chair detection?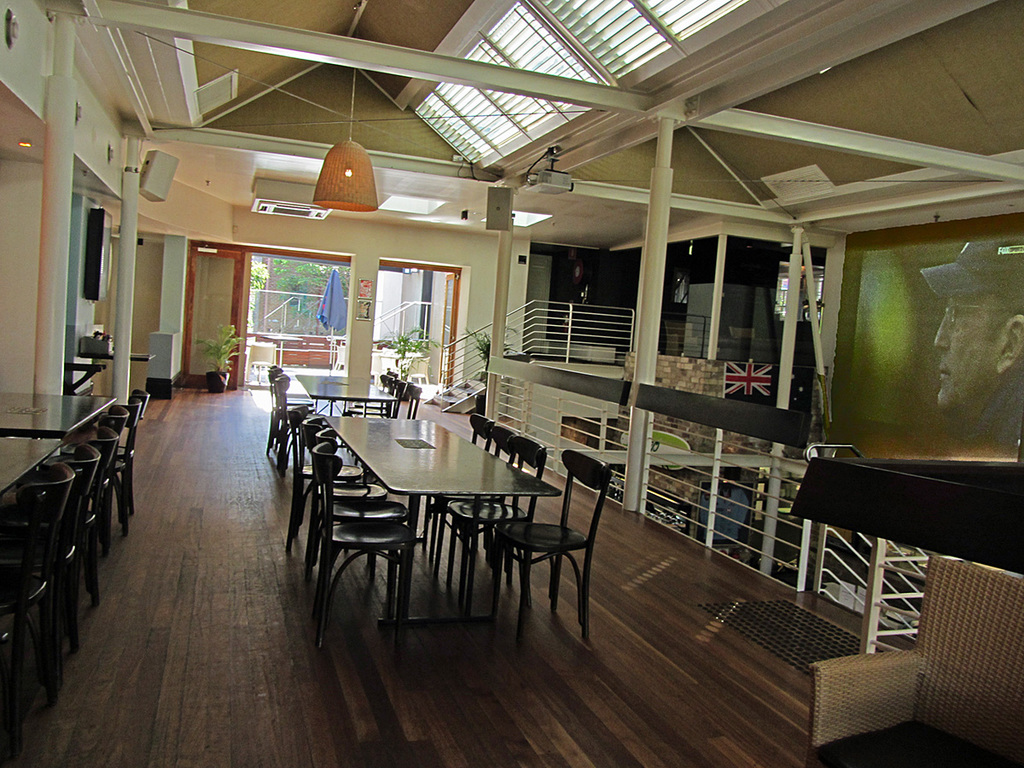
locate(88, 425, 122, 571)
